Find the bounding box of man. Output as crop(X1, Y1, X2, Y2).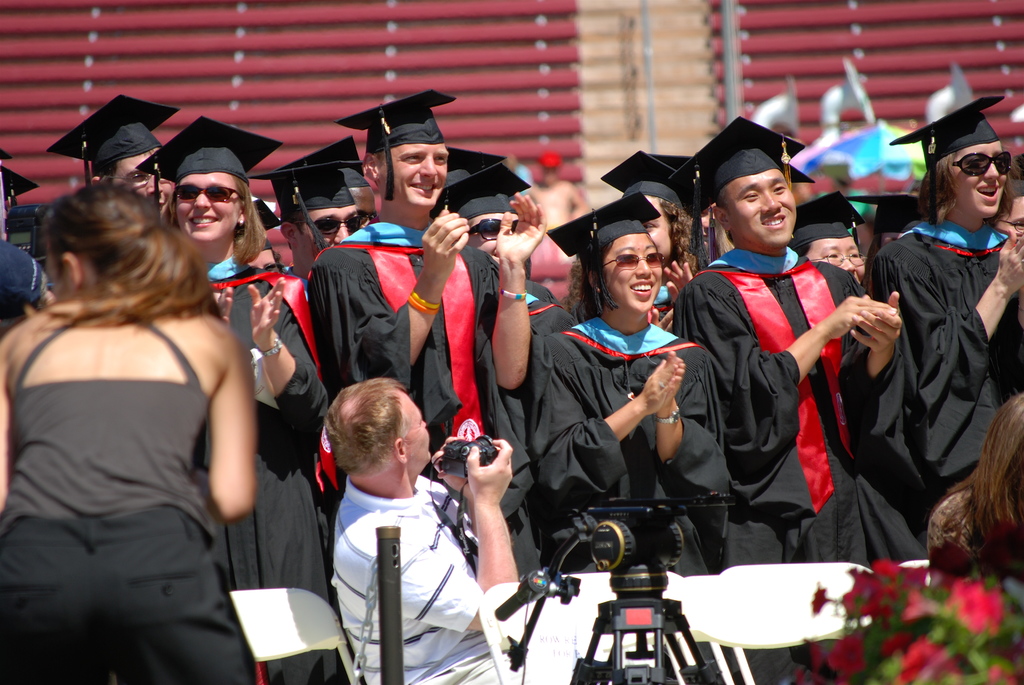
crop(58, 94, 179, 244).
